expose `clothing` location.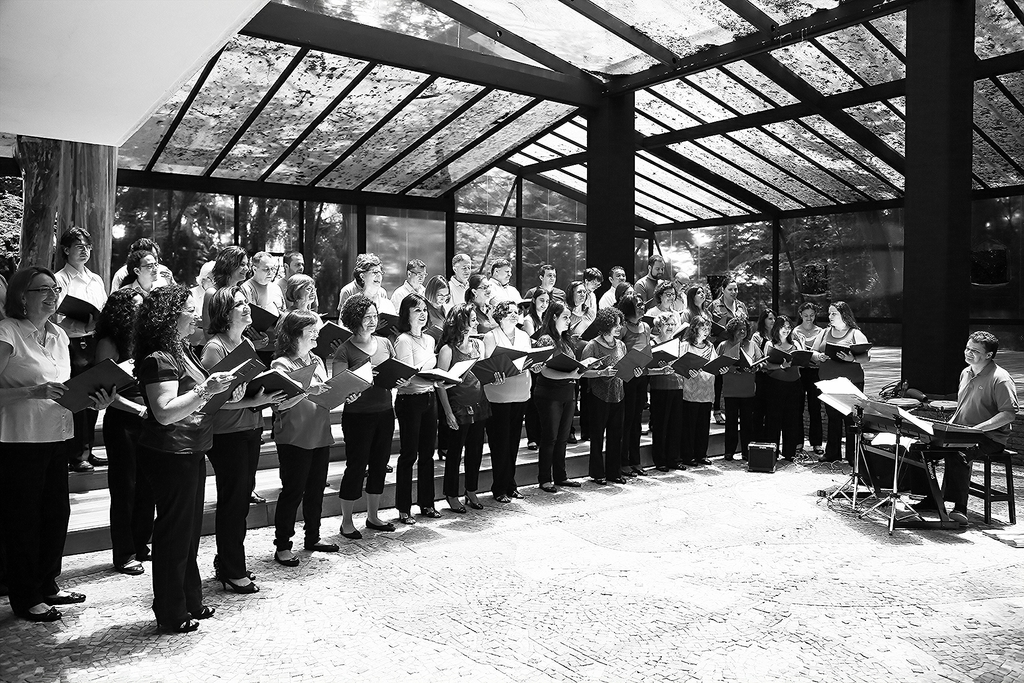
Exposed at region(247, 284, 287, 336).
